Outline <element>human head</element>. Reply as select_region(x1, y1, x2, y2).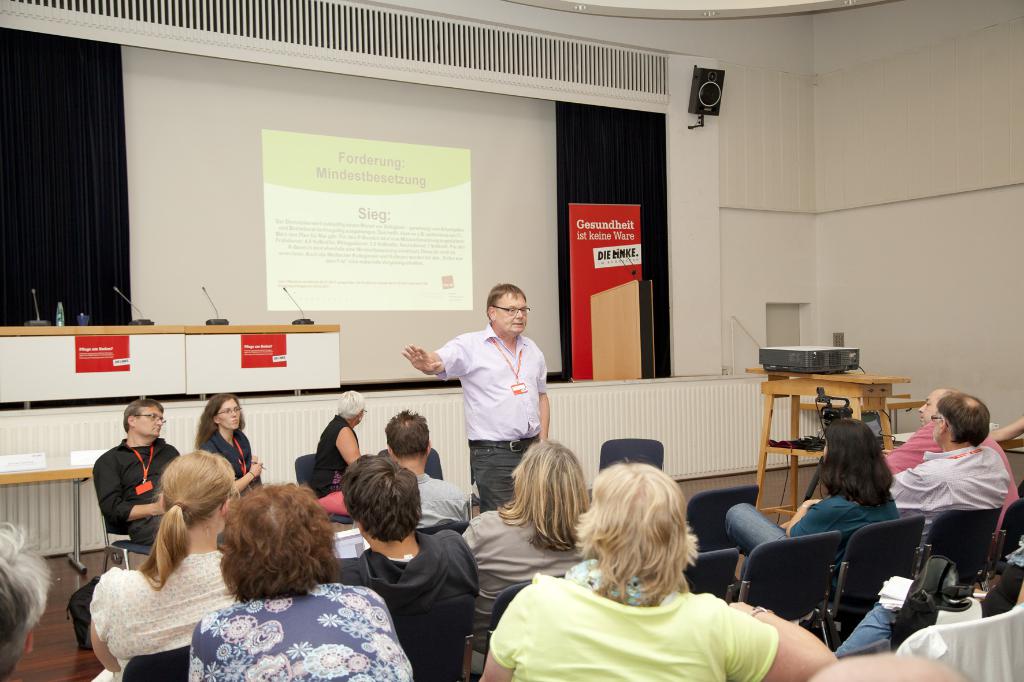
select_region(515, 440, 588, 514).
